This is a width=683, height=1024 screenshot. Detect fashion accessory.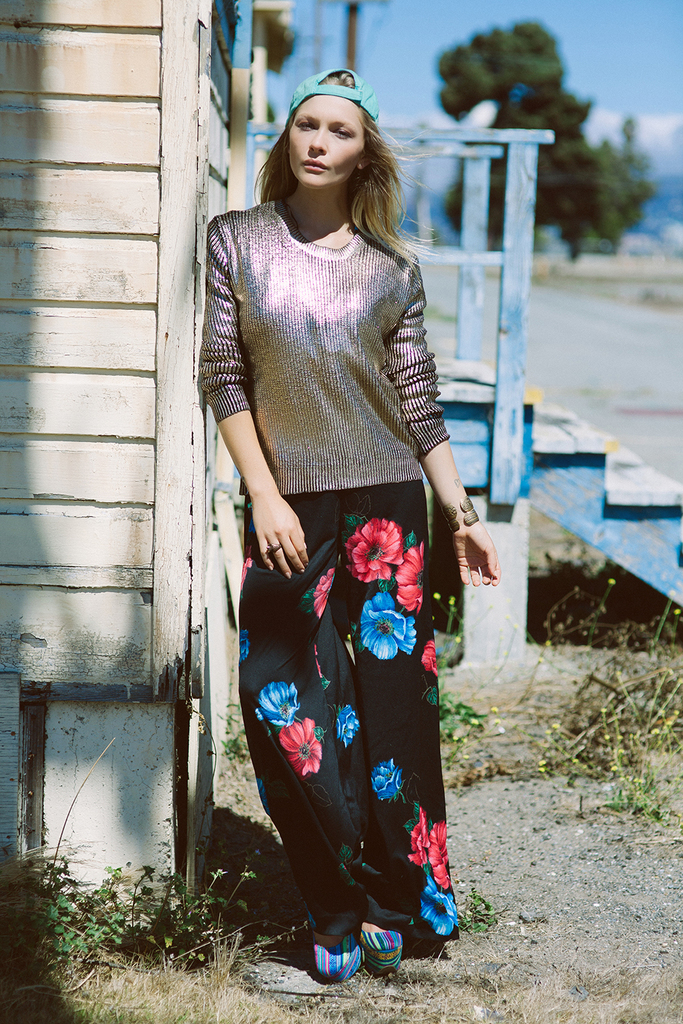
BBox(300, 926, 356, 978).
